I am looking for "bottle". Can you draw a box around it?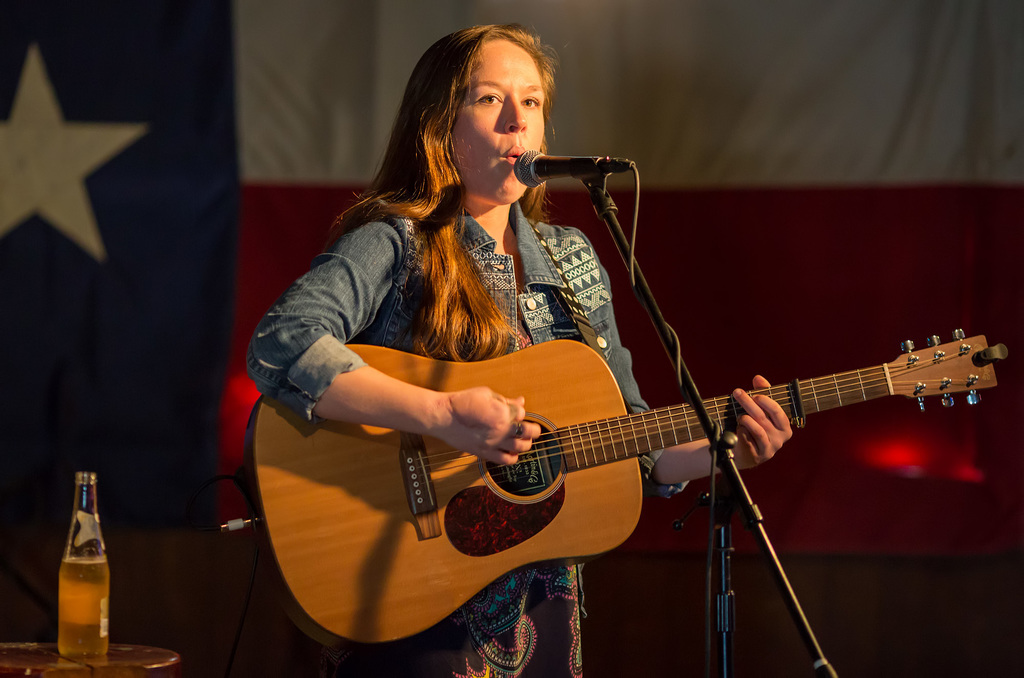
Sure, the bounding box is box=[52, 467, 113, 661].
